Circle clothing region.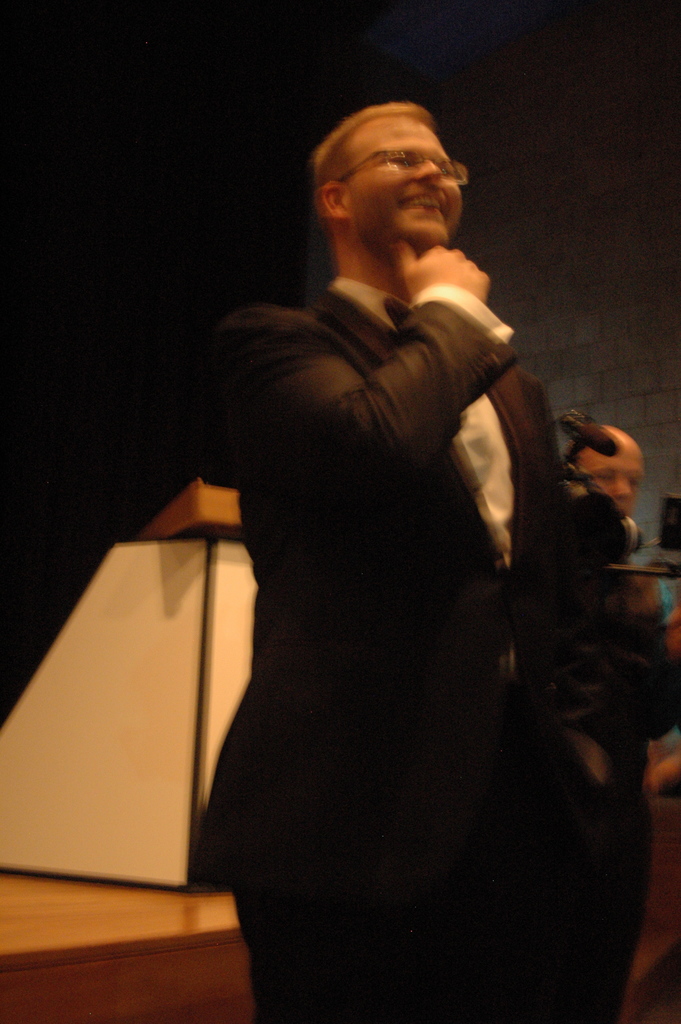
Region: (195, 285, 605, 1019).
